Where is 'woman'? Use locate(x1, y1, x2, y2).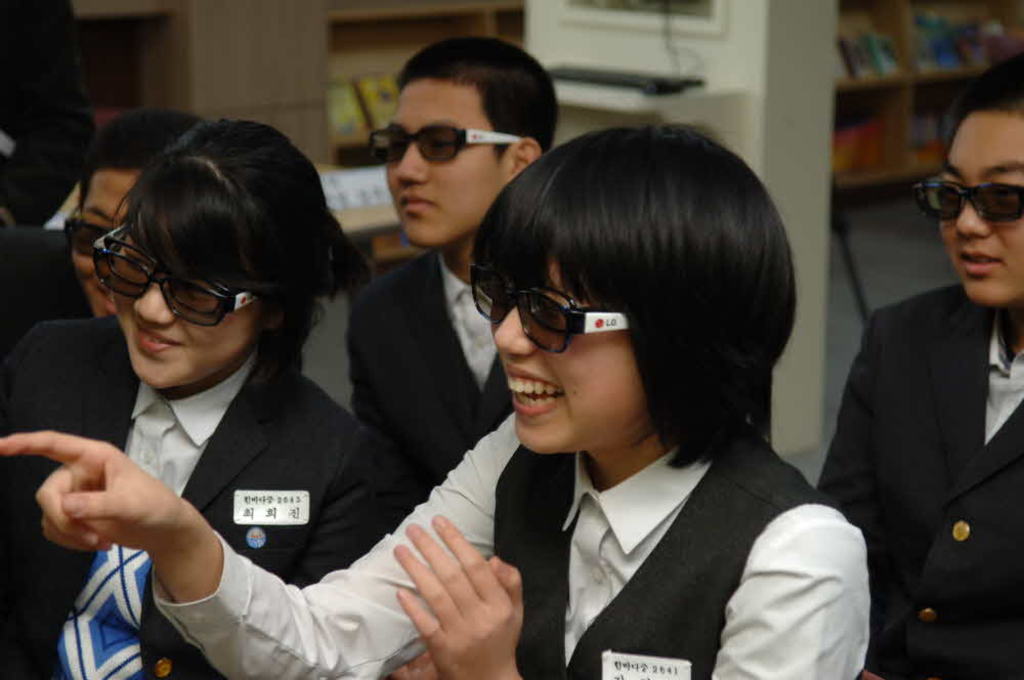
locate(0, 114, 419, 679).
